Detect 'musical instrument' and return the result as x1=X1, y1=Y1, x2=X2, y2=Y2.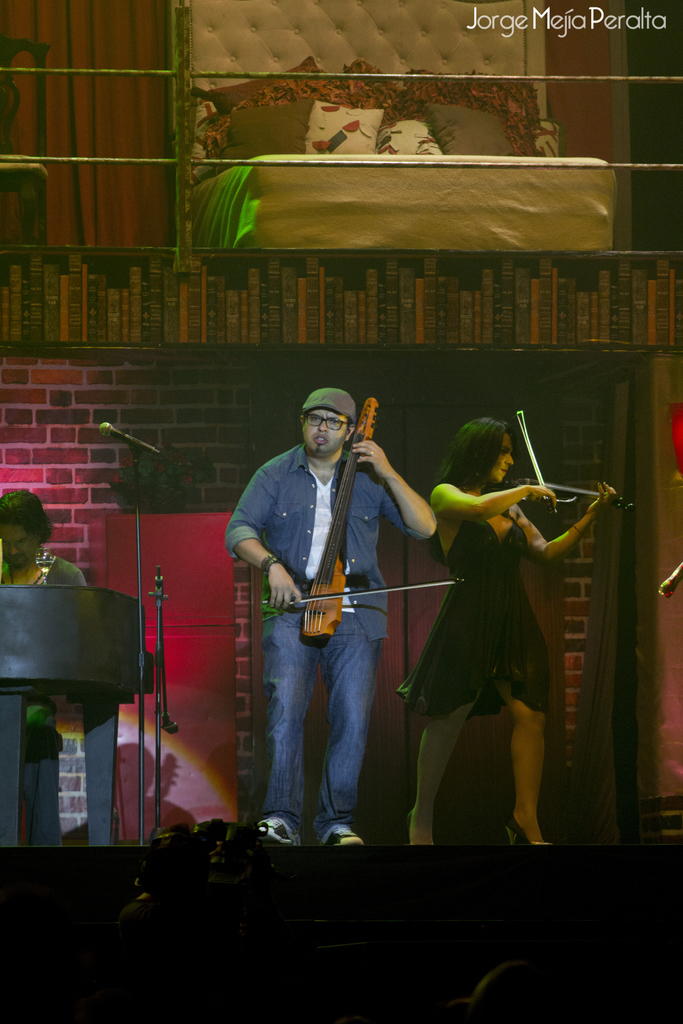
x1=254, y1=394, x2=468, y2=648.
